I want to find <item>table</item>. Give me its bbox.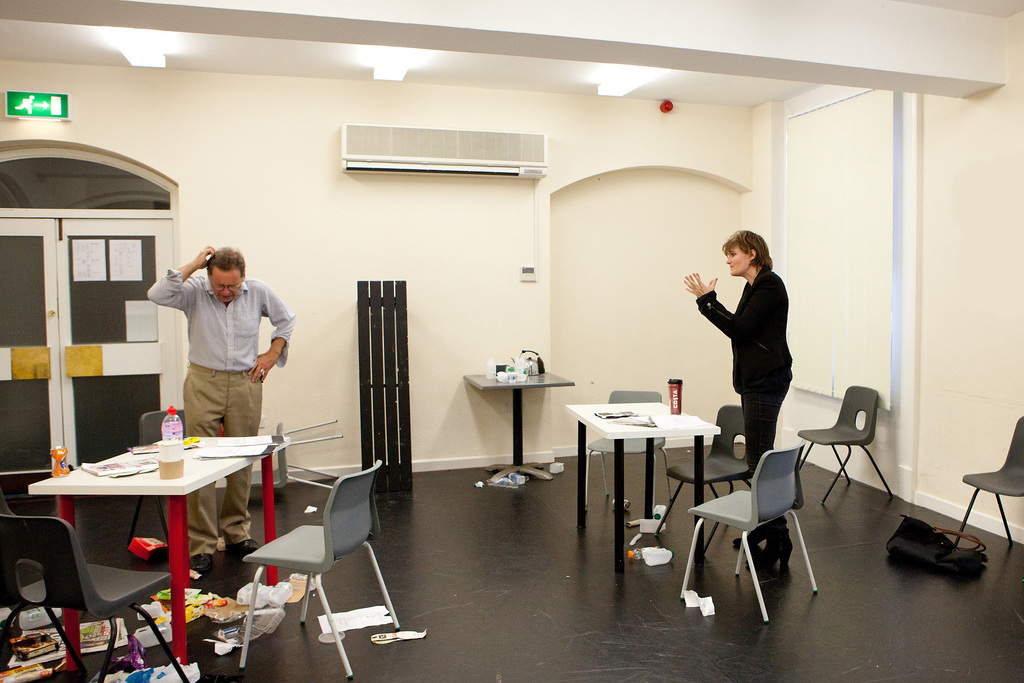
bbox(465, 377, 569, 481).
